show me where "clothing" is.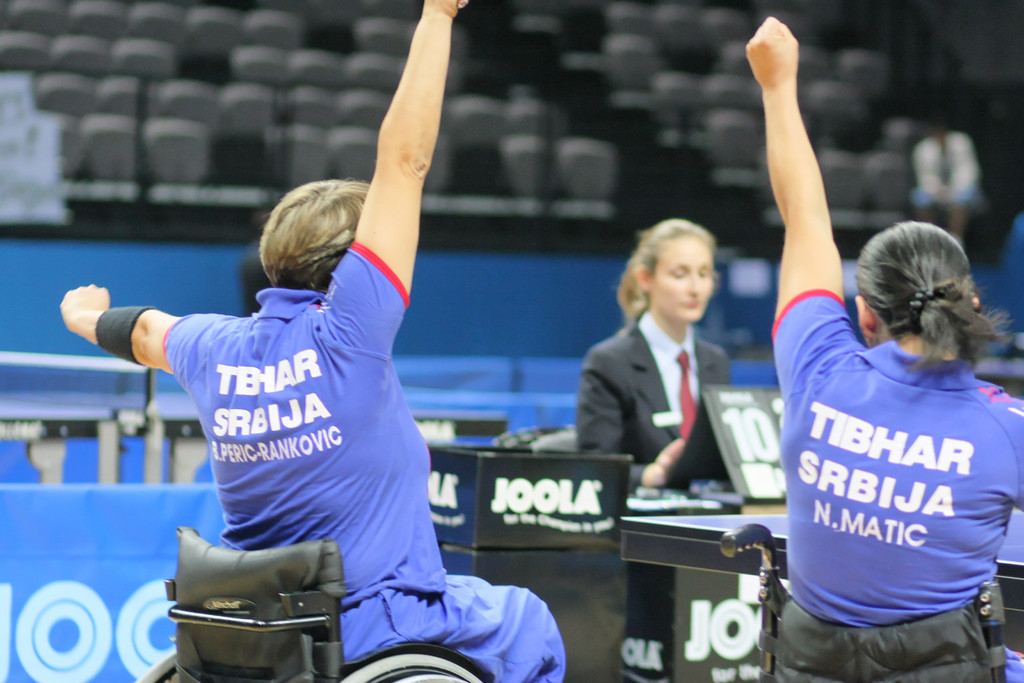
"clothing" is at left=772, top=292, right=1023, bottom=678.
